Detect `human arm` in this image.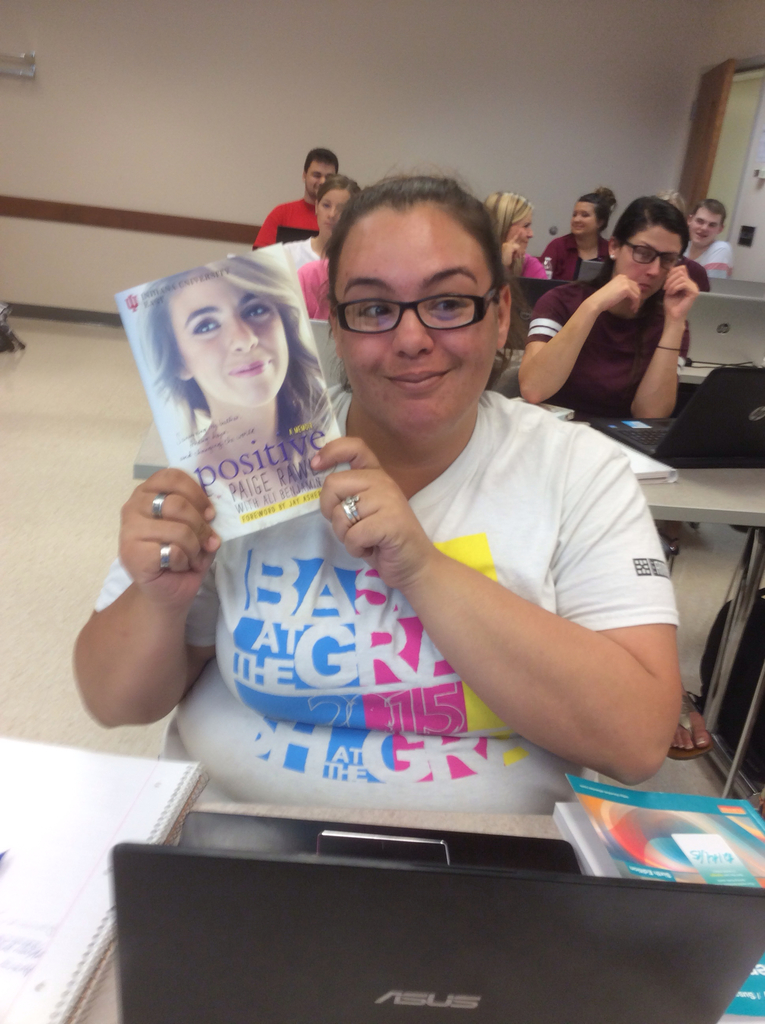
Detection: locate(253, 207, 279, 250).
